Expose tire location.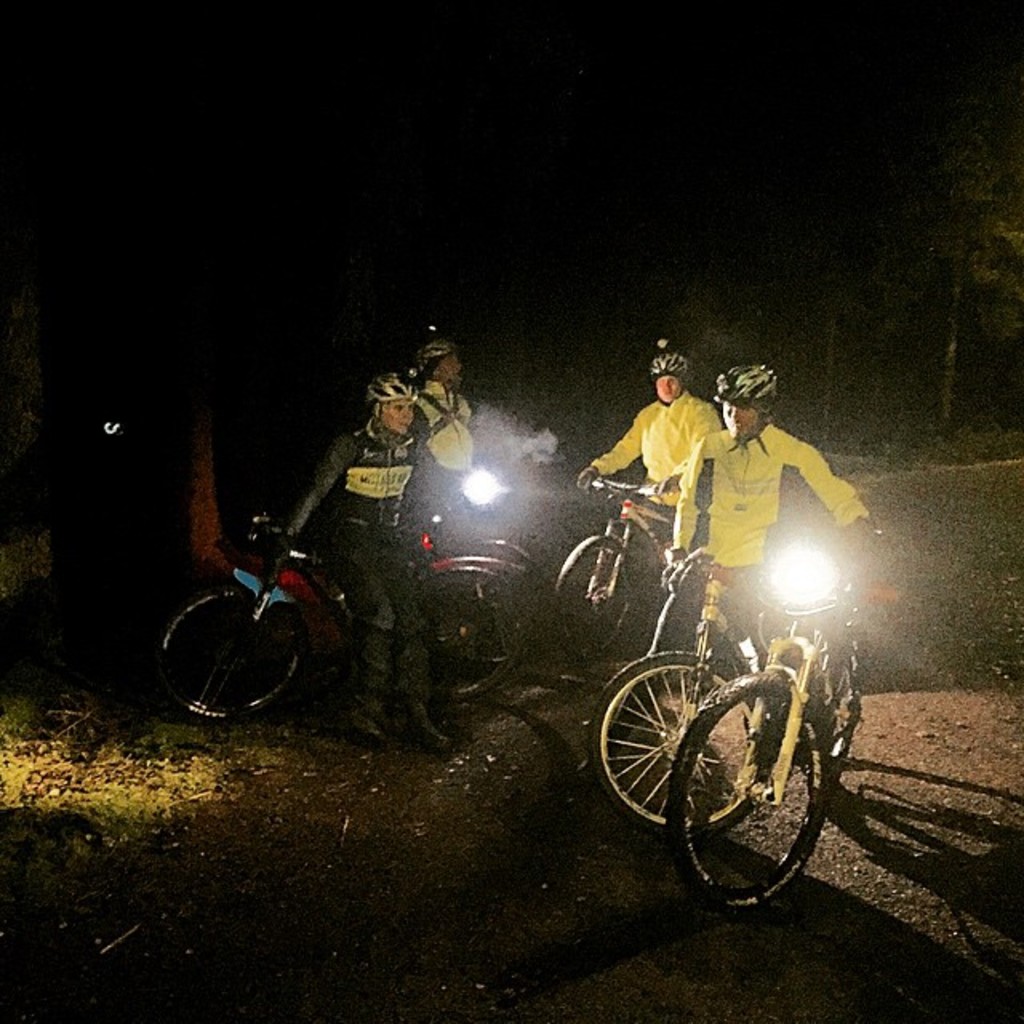
Exposed at Rect(408, 555, 518, 706).
